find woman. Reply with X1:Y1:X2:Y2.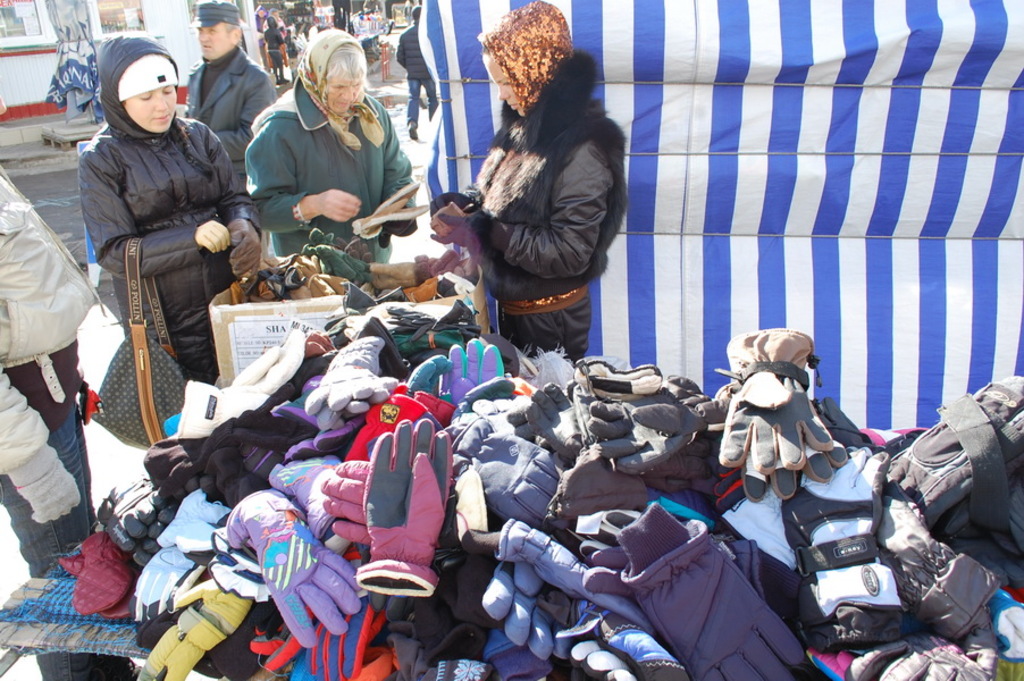
76:34:259:382.
